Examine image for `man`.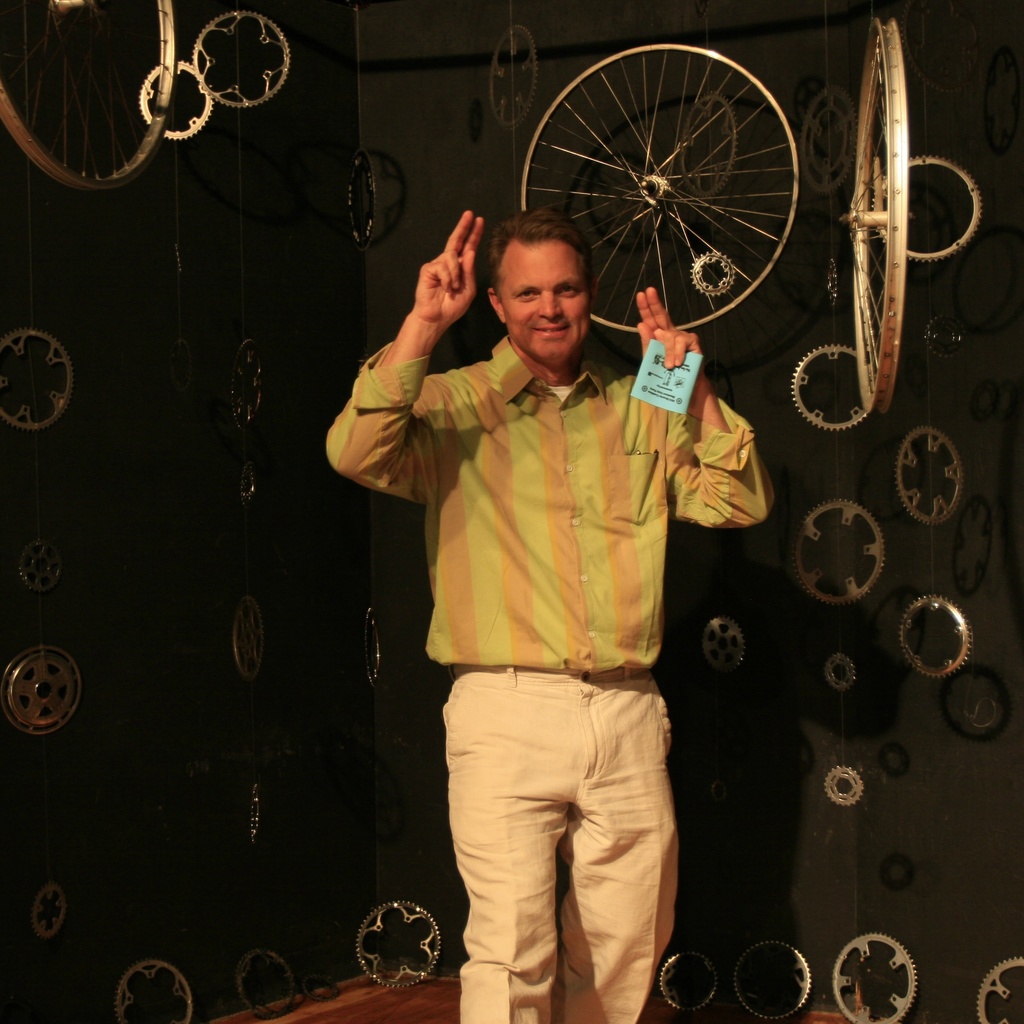
Examination result: [317, 202, 771, 1023].
